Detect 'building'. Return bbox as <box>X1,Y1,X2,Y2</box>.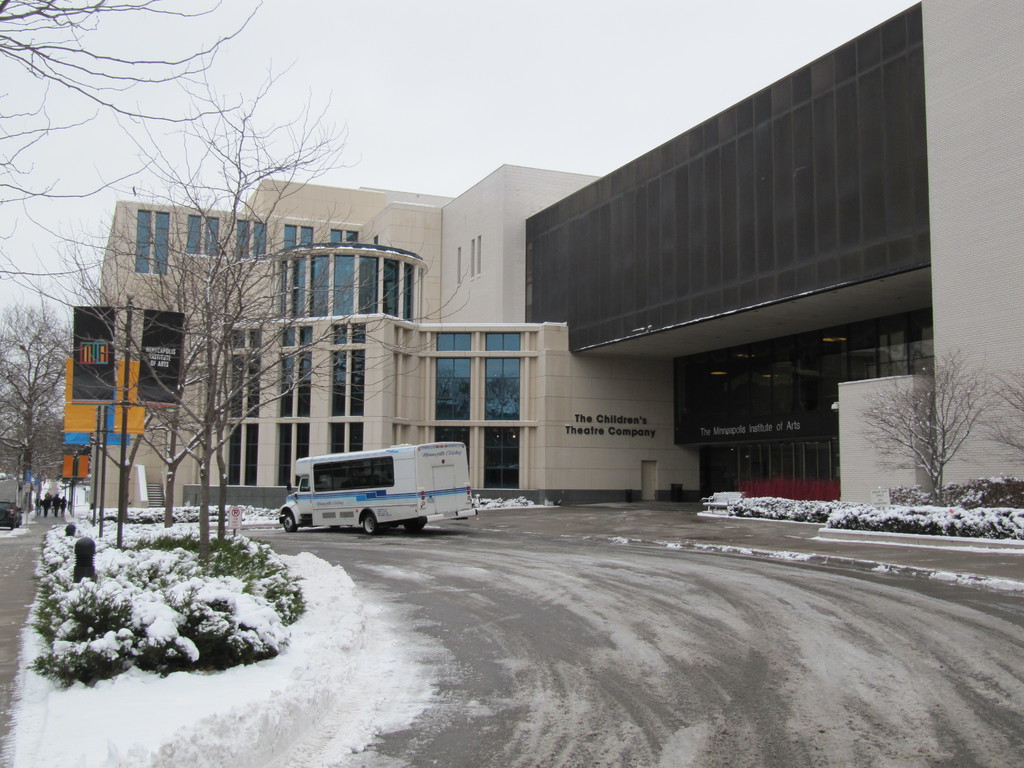
<box>62,0,1023,511</box>.
